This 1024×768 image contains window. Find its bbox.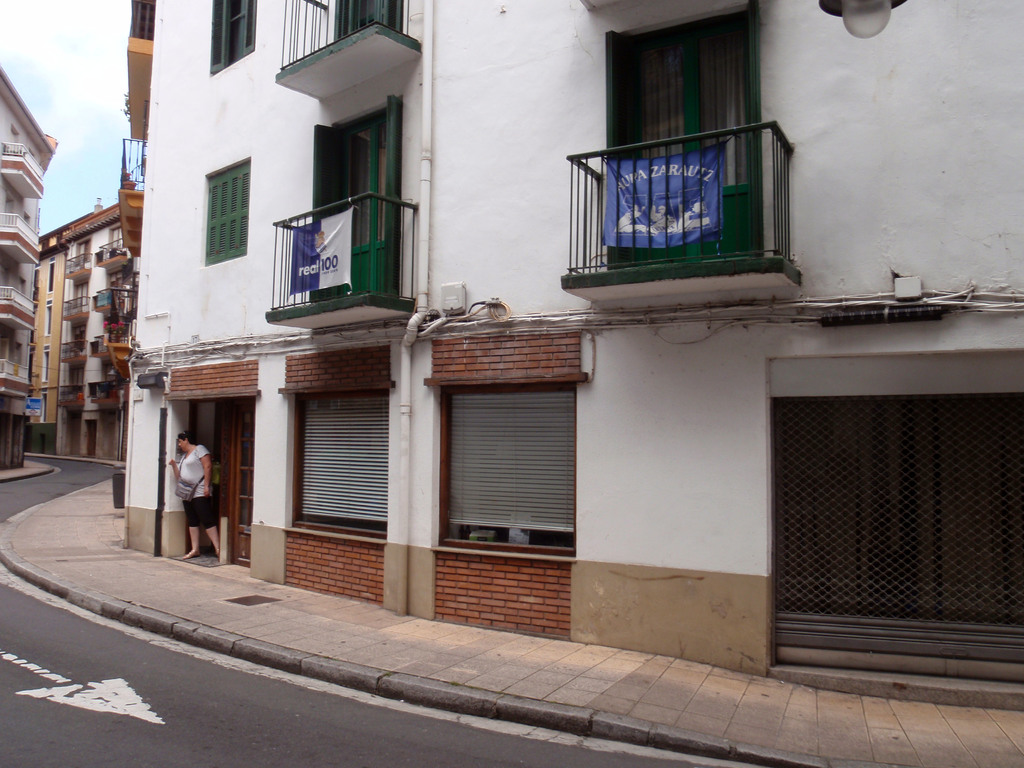
205,156,252,266.
